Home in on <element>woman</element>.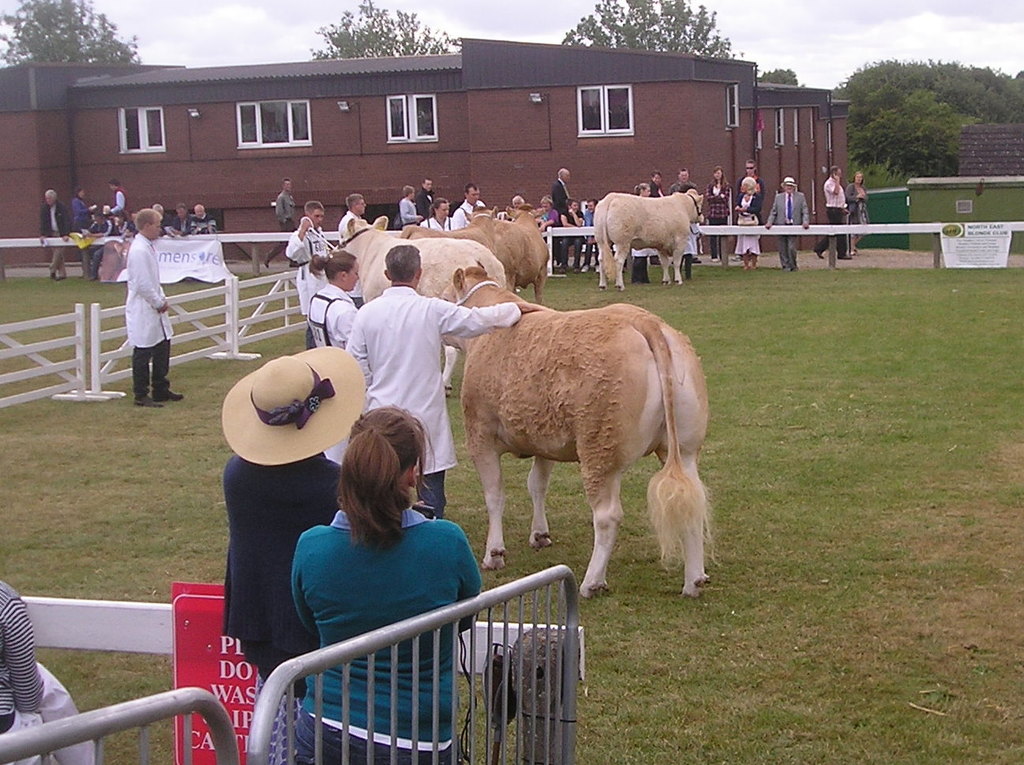
Homed in at locate(222, 341, 367, 764).
